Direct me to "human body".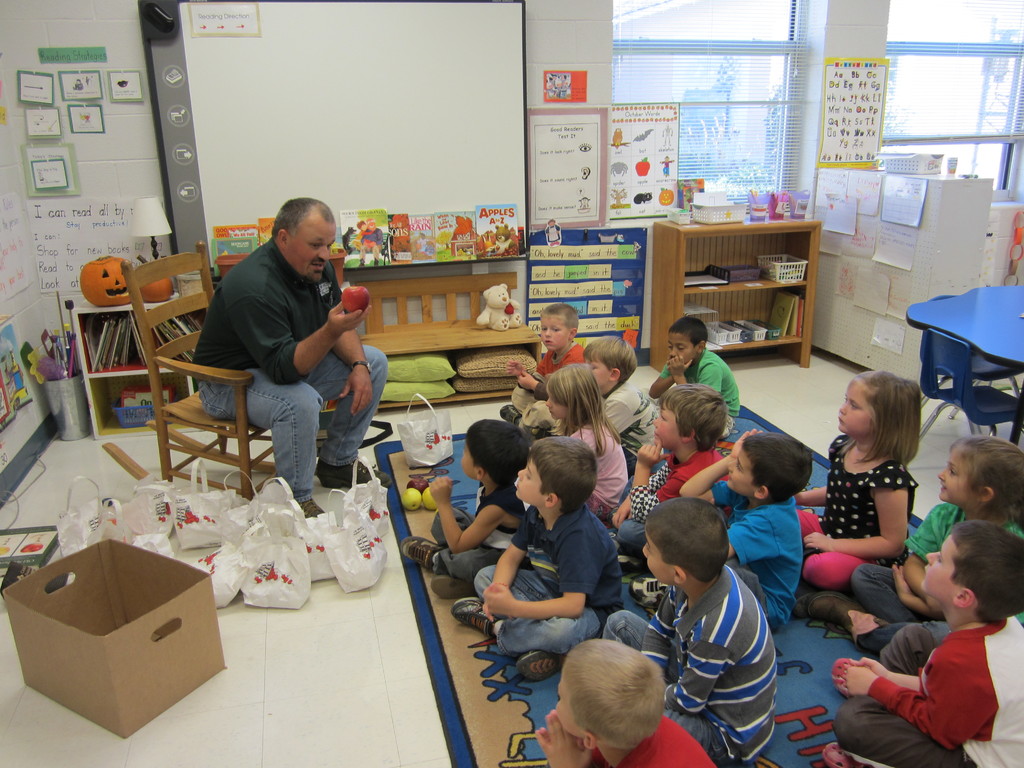
Direction: x1=529 y1=636 x2=708 y2=767.
